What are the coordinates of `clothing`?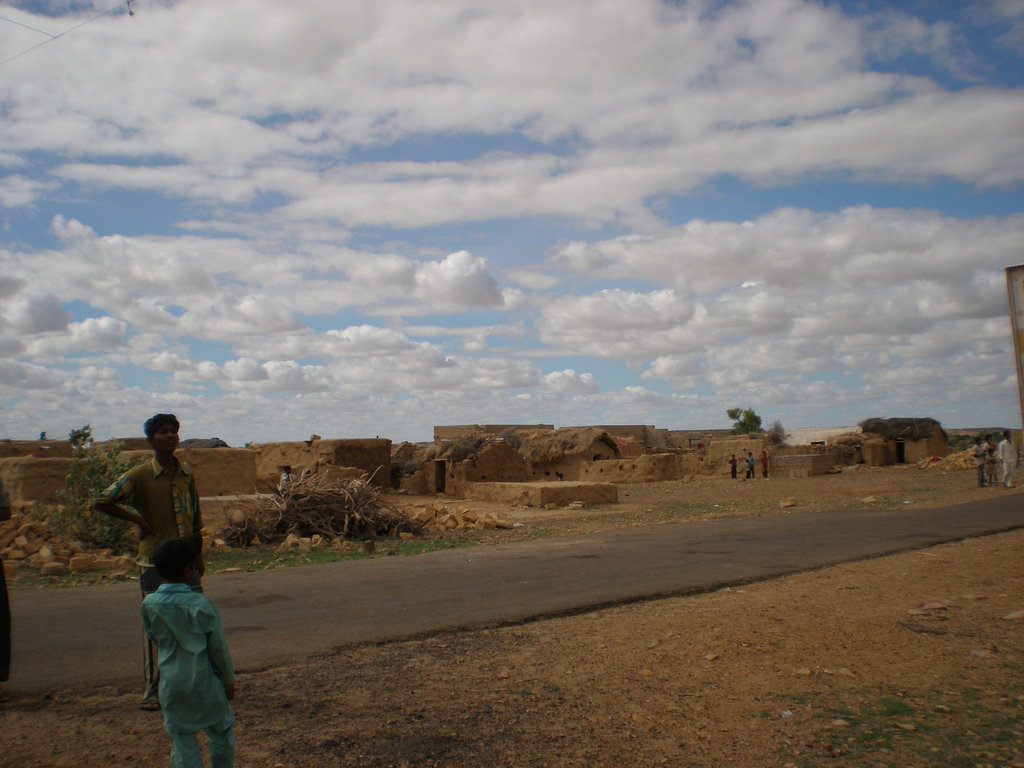
90/457/205/688.
